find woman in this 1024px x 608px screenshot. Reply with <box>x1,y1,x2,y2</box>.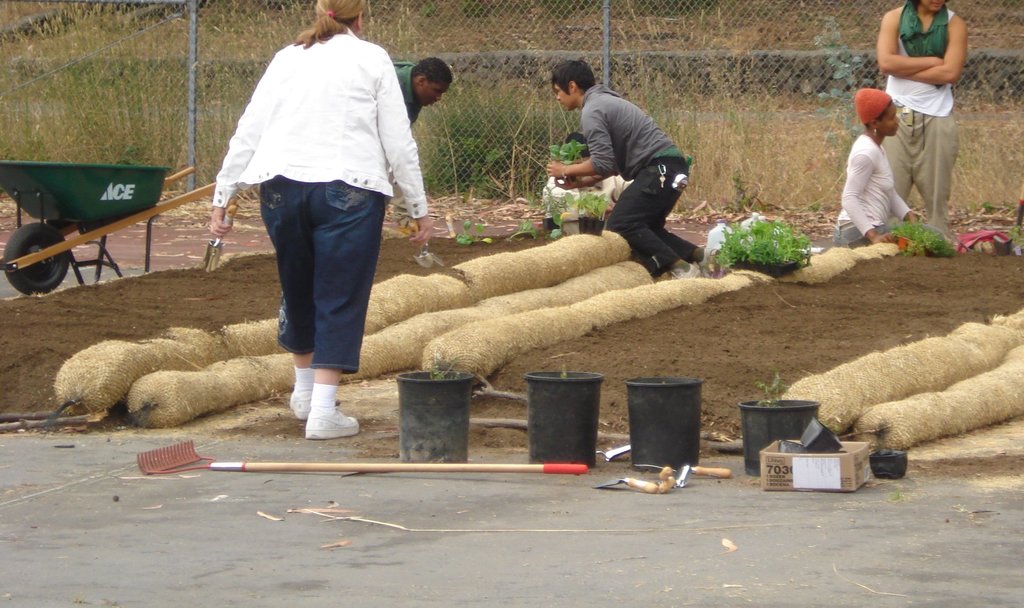
<box>835,86,919,249</box>.
